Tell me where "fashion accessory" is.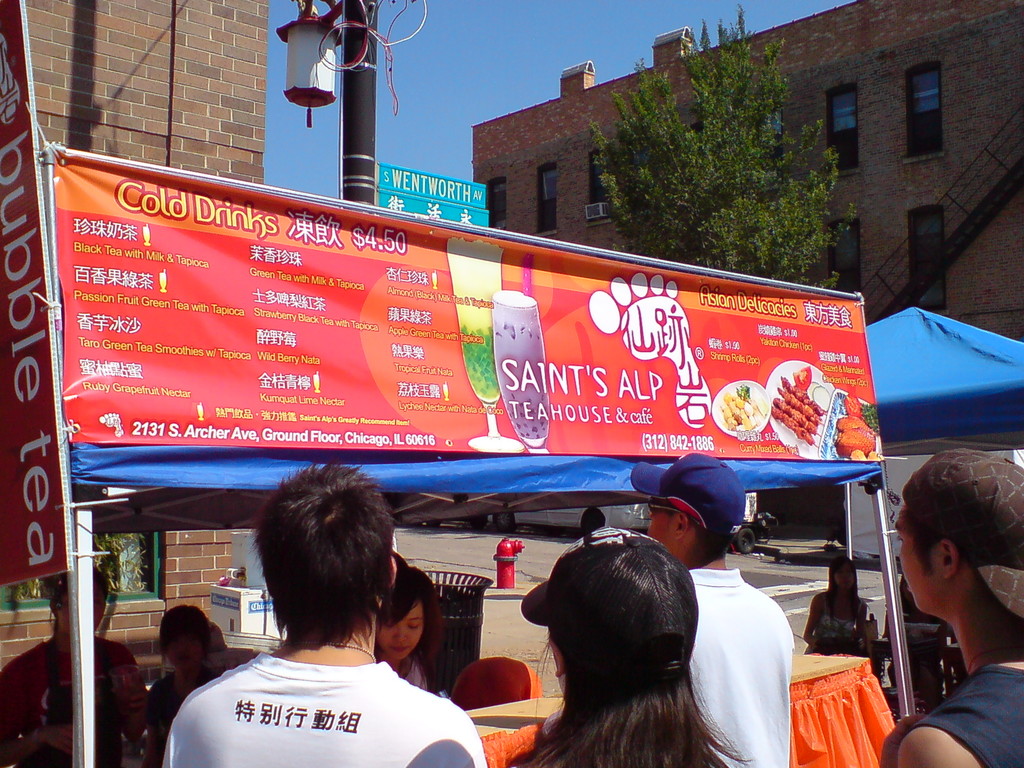
"fashion accessory" is at {"left": 282, "top": 636, "right": 380, "bottom": 663}.
